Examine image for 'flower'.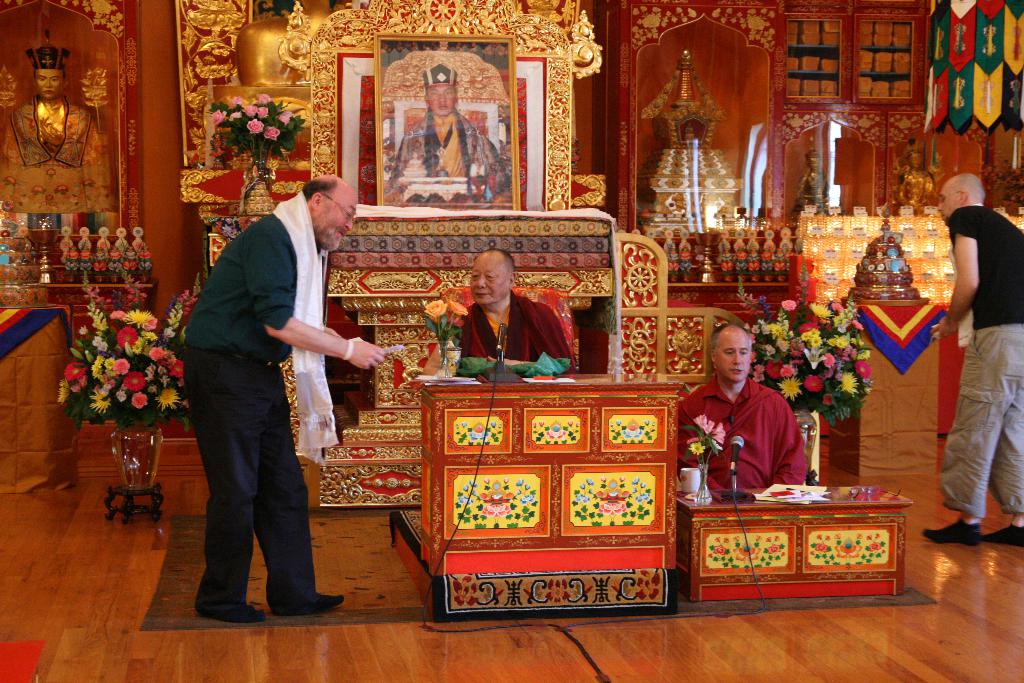
Examination result: <region>692, 416, 712, 438</region>.
